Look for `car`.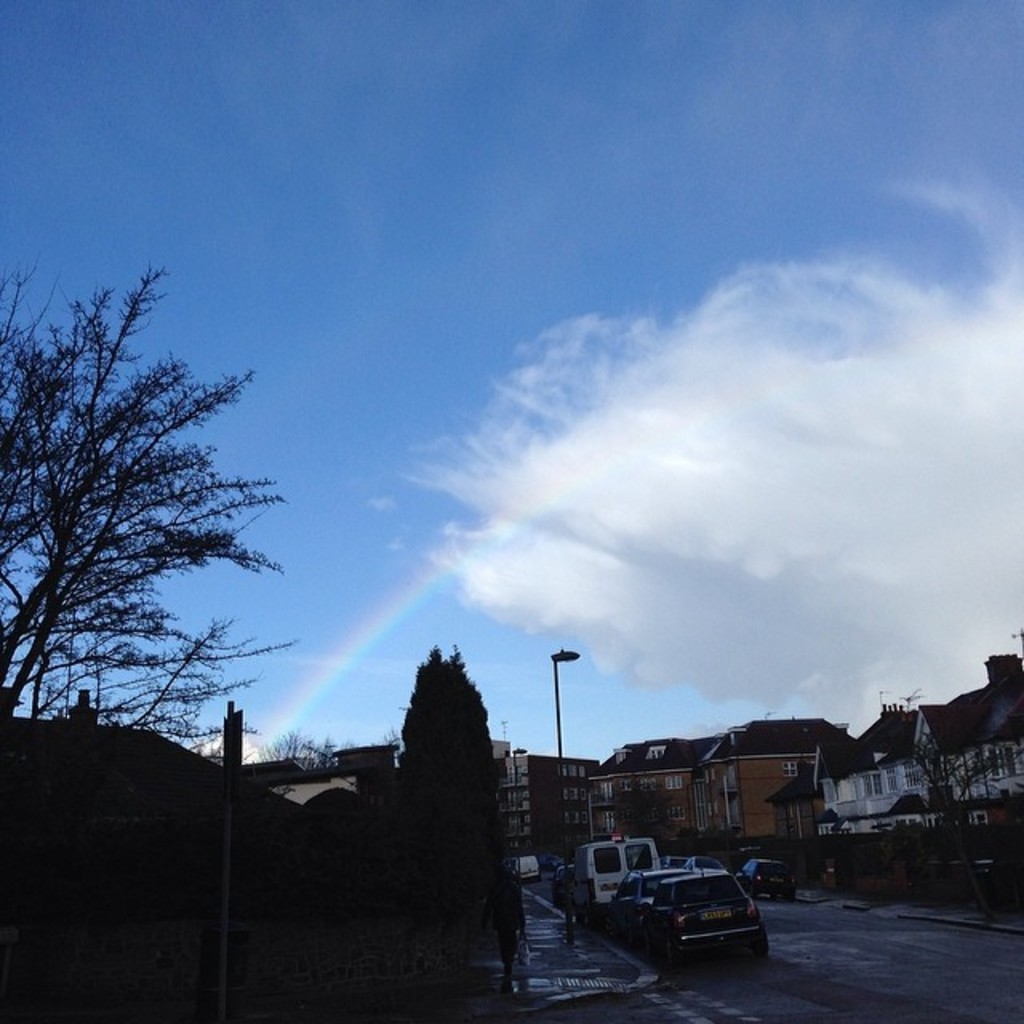
Found: 666/858/683/874.
